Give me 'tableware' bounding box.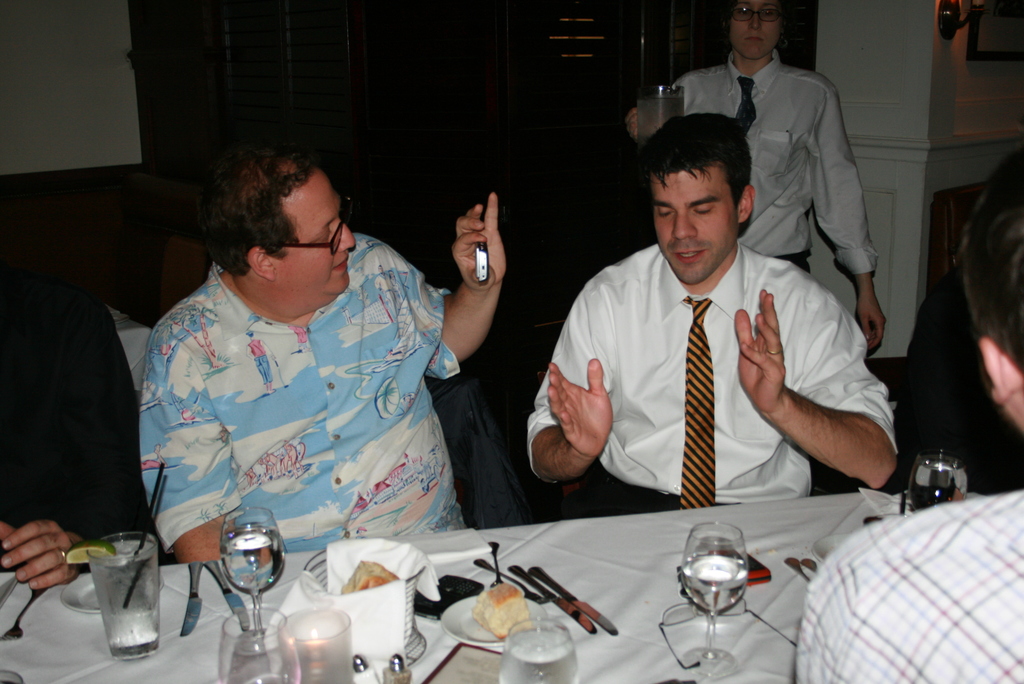
(left=60, top=573, right=166, bottom=616).
